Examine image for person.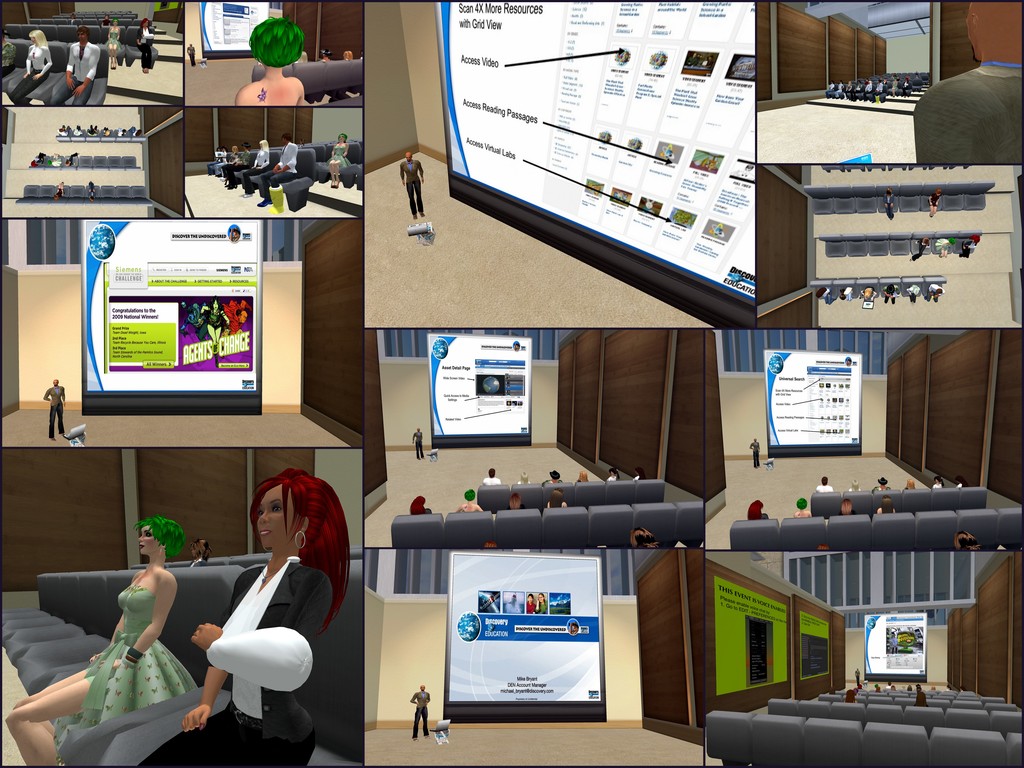
Examination result: box=[13, 33, 56, 108].
